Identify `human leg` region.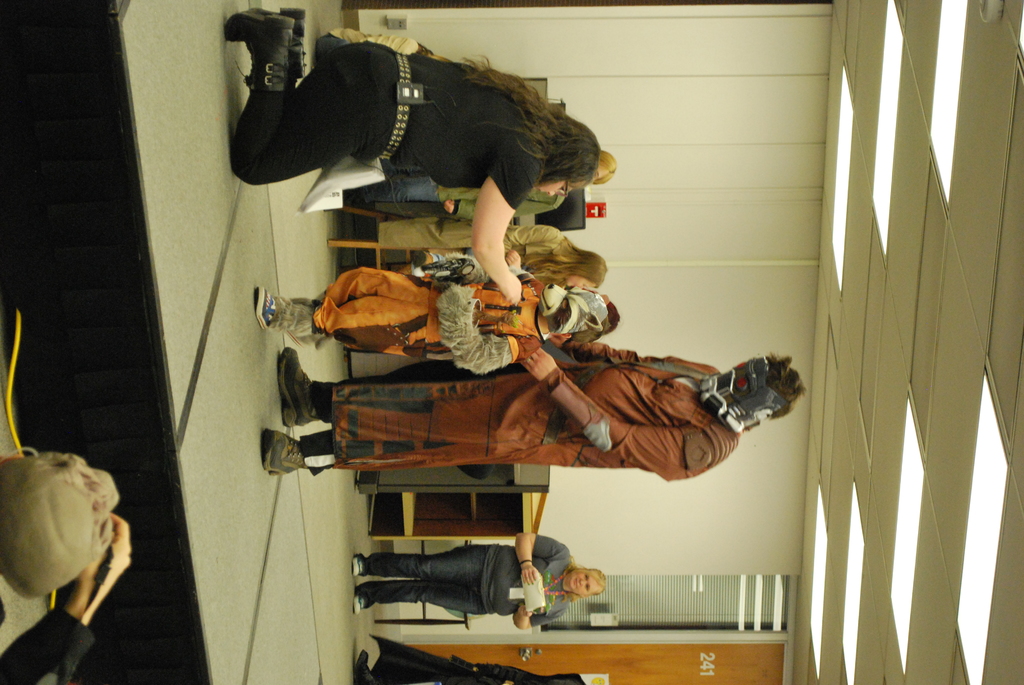
Region: 248:264:434:357.
